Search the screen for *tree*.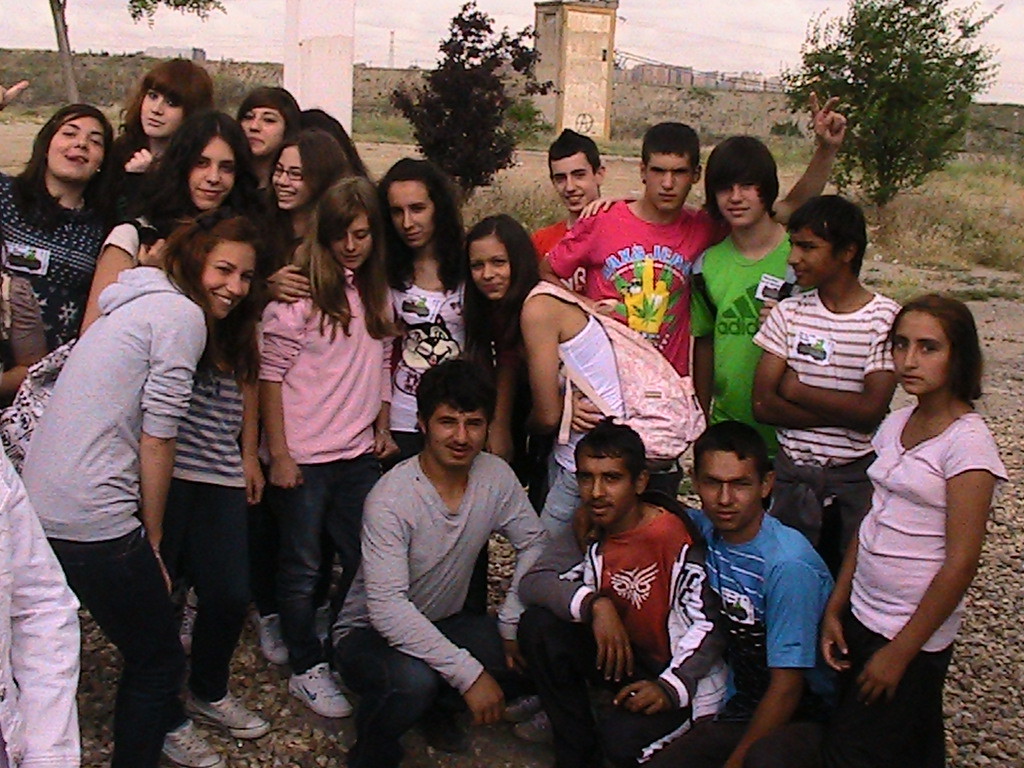
Found at 804 10 983 207.
